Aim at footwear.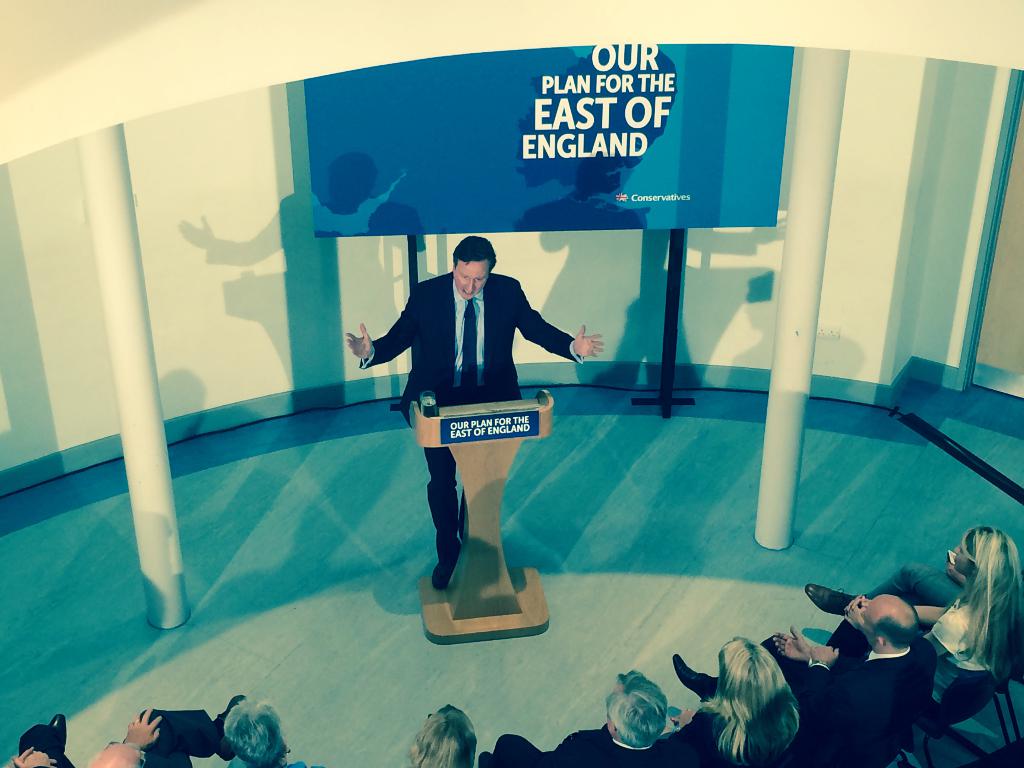
Aimed at BBox(674, 651, 717, 699).
